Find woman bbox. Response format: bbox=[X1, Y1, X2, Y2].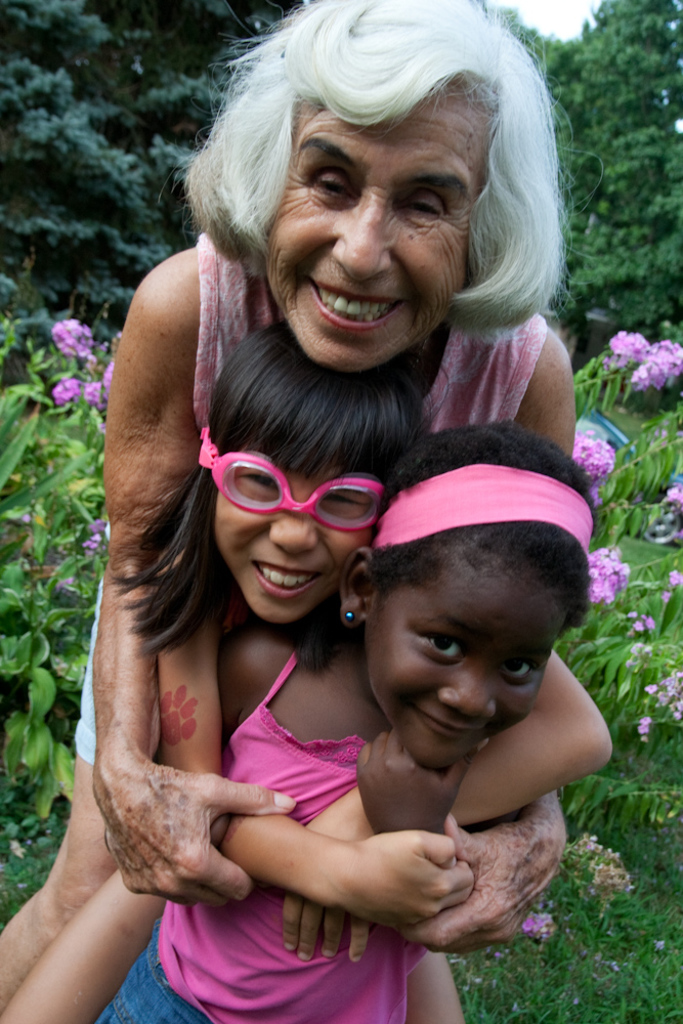
bbox=[0, 0, 574, 1010].
